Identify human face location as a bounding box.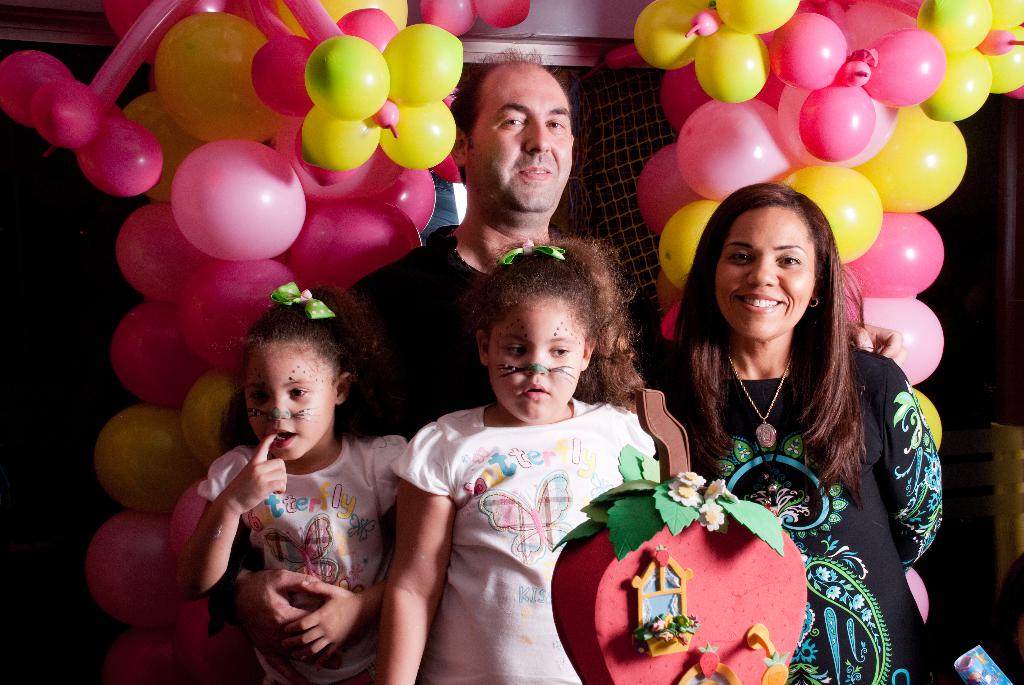
<region>471, 68, 572, 211</region>.
